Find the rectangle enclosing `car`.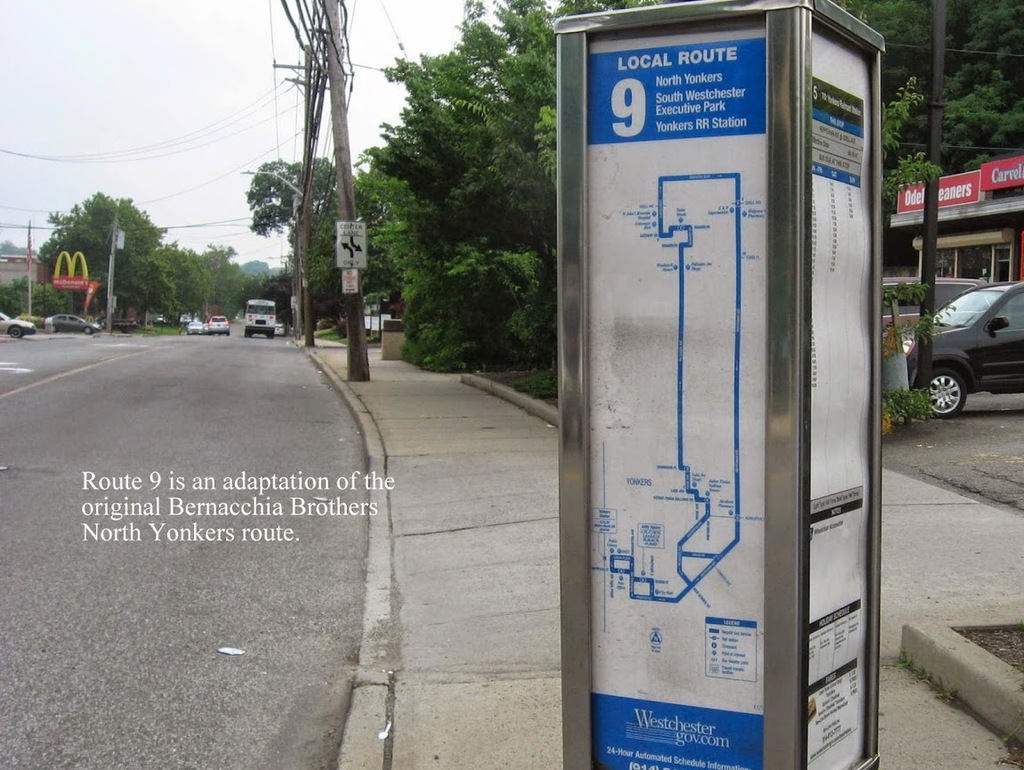
<box>211,315,231,334</box>.
